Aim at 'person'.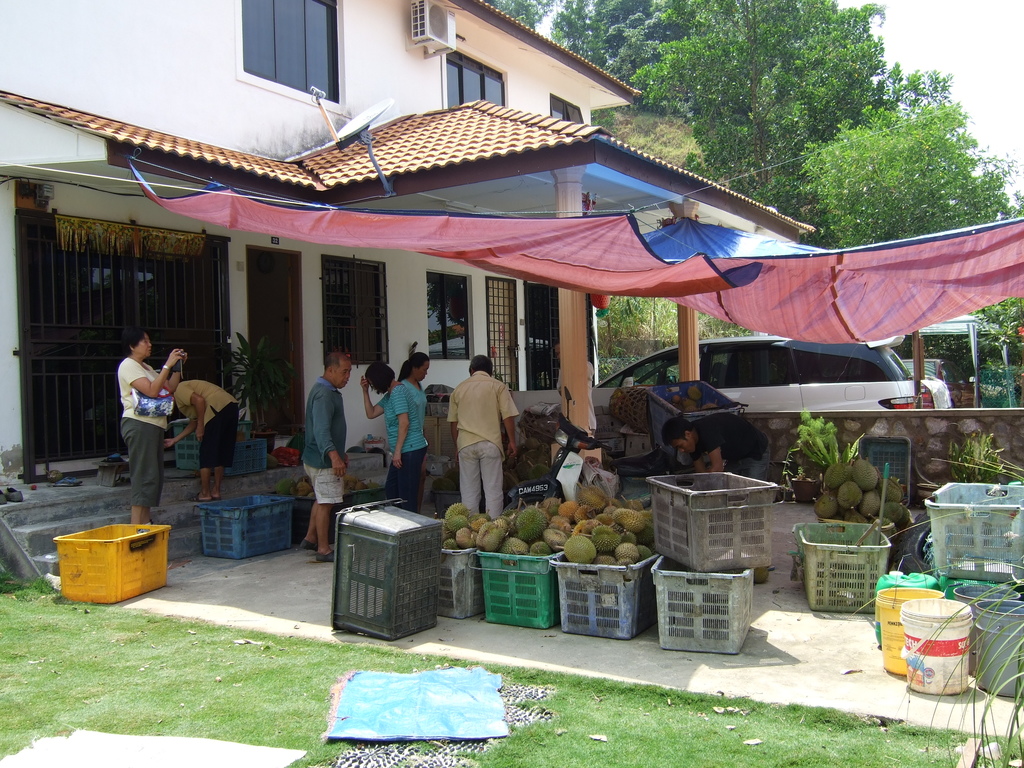
Aimed at rect(661, 412, 772, 480).
